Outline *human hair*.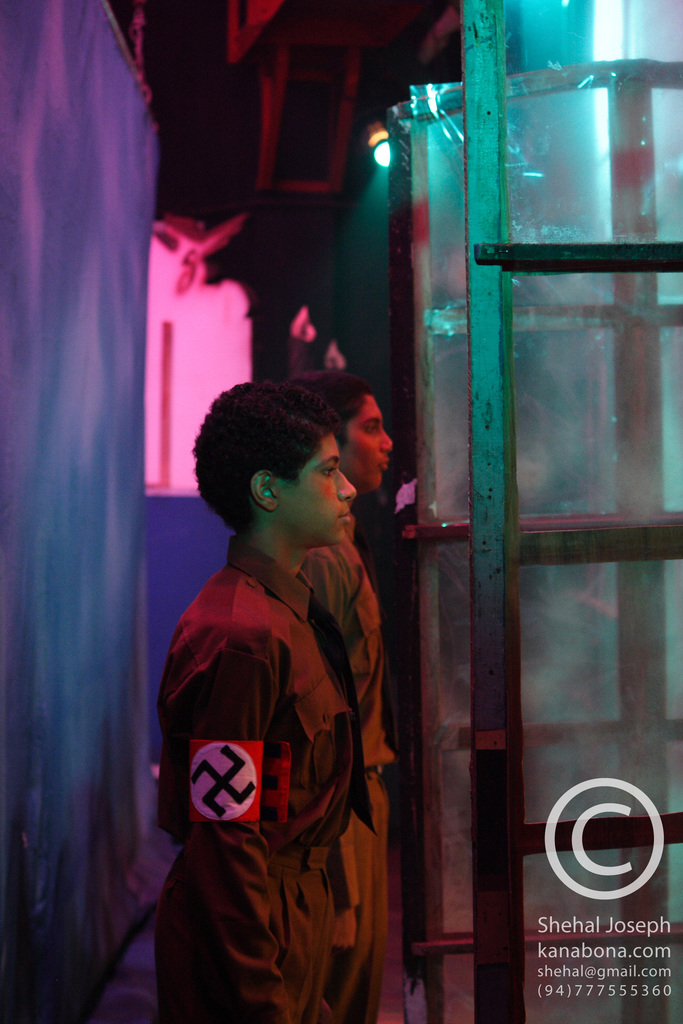
Outline: select_region(281, 369, 368, 454).
